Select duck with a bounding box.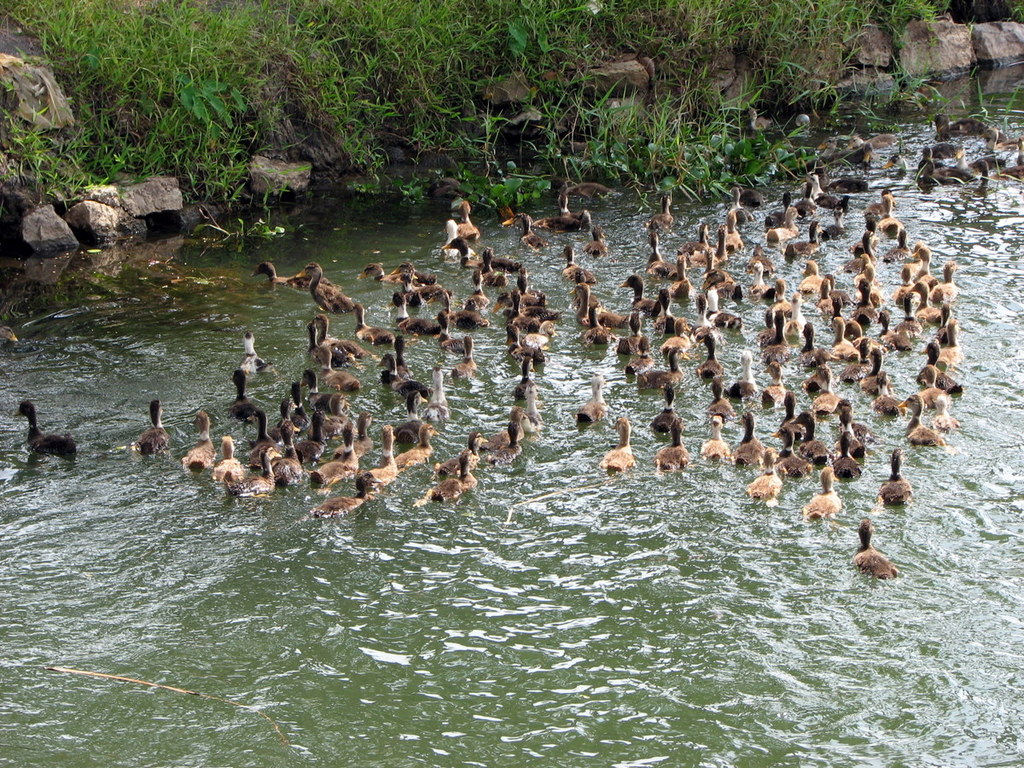
l=484, t=410, r=527, b=462.
